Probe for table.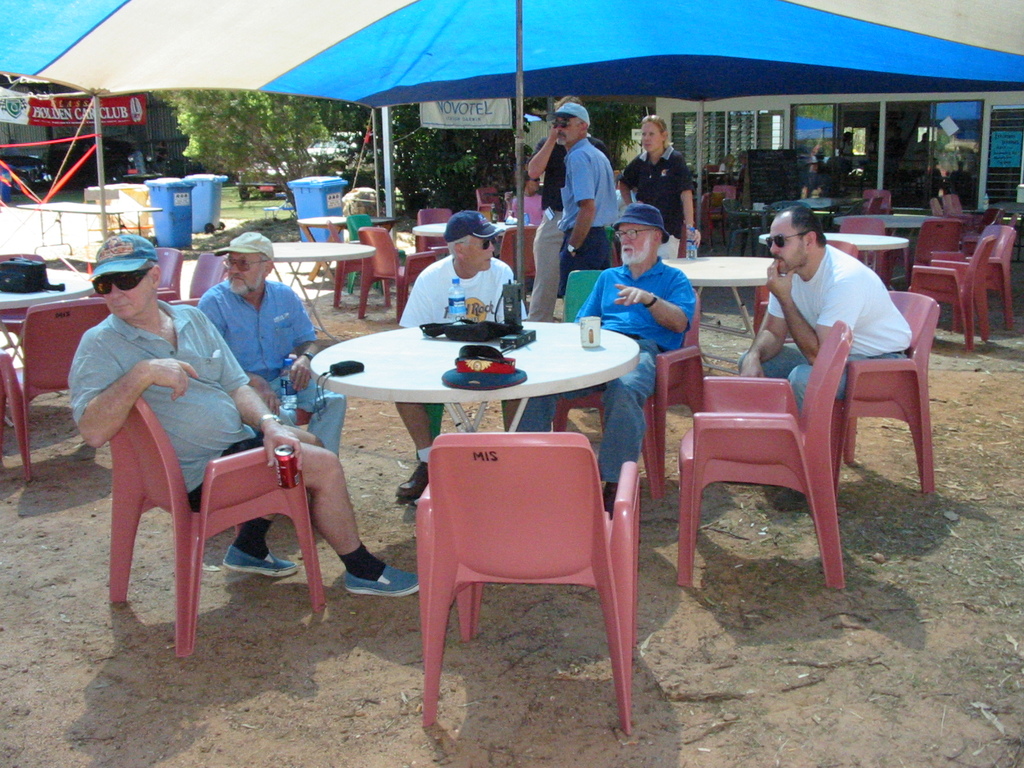
Probe result: box=[271, 241, 378, 342].
